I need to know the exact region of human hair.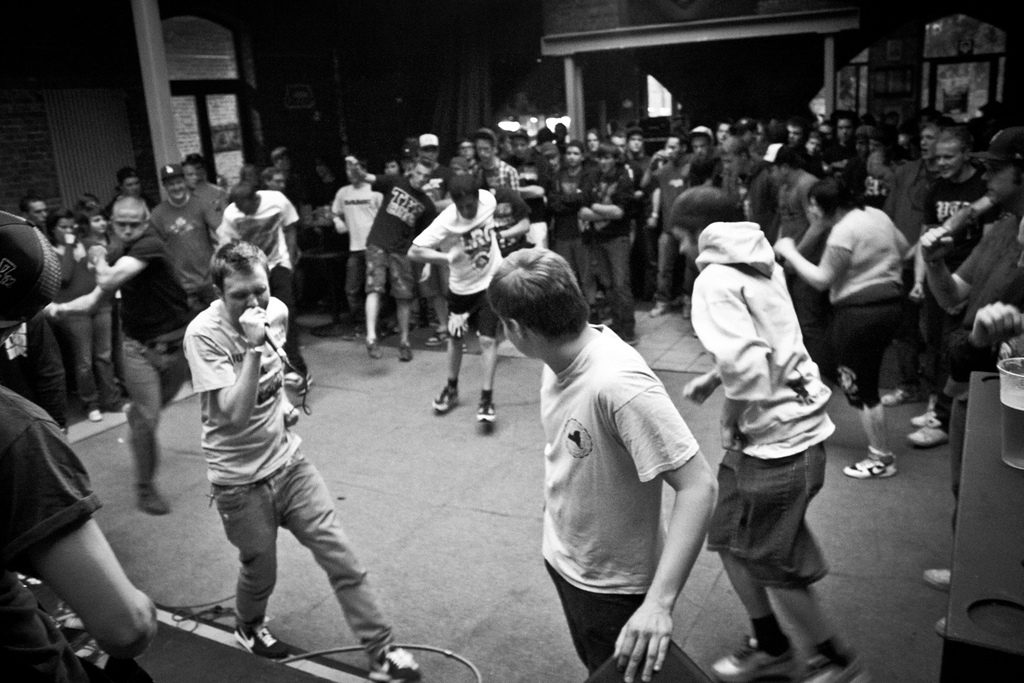
Region: 562/139/582/152.
